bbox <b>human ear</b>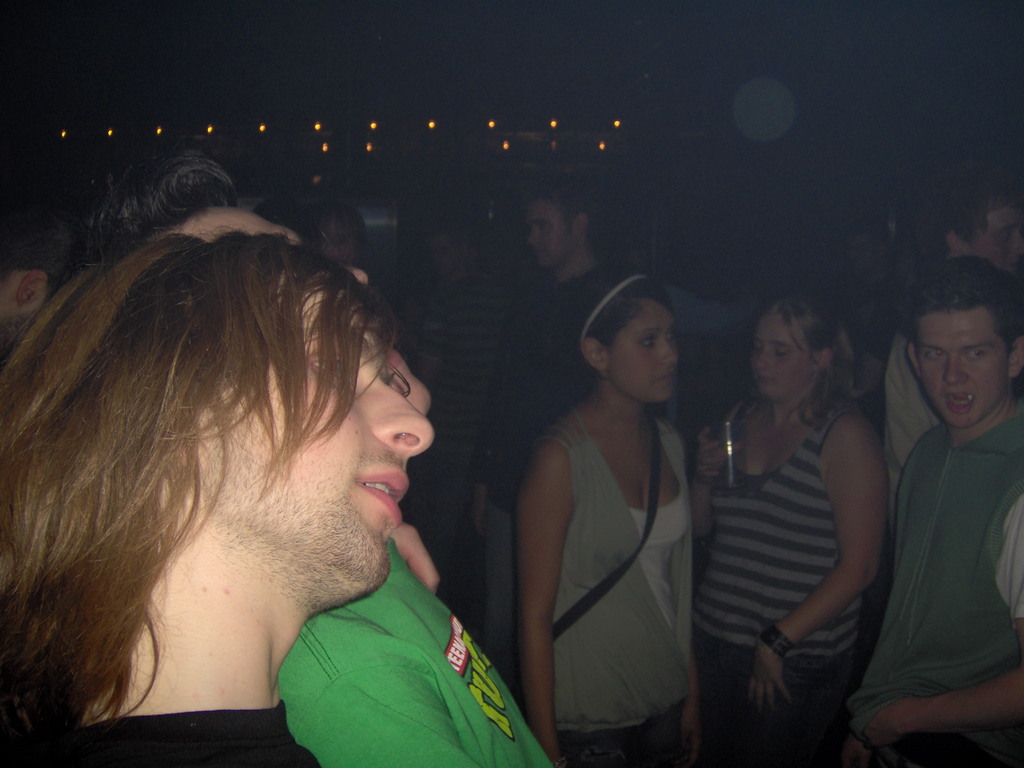
l=575, t=212, r=593, b=239
